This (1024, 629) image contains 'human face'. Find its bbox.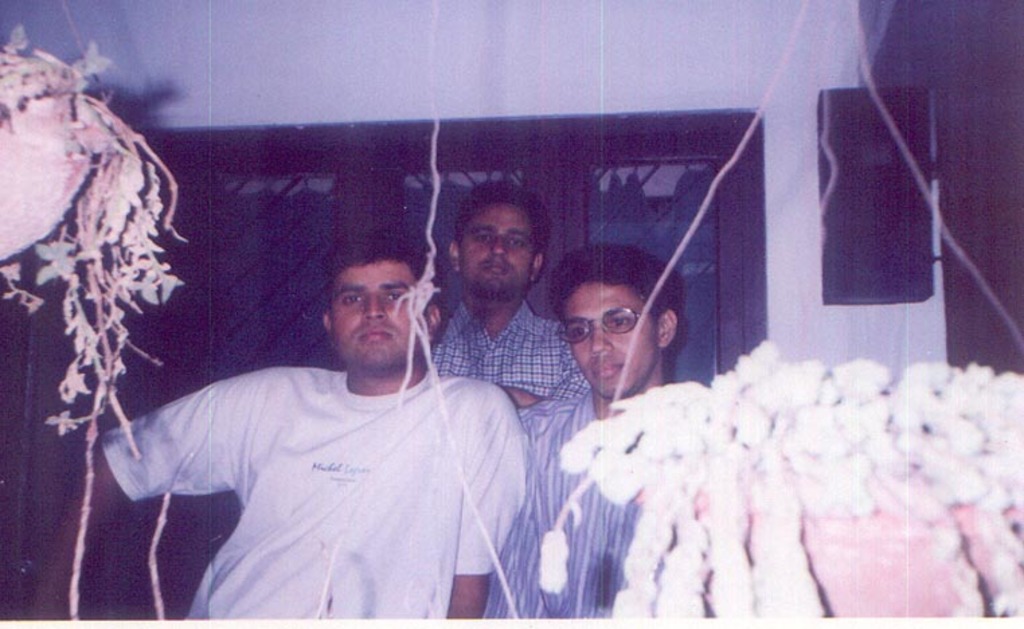
<region>328, 257, 423, 370</region>.
